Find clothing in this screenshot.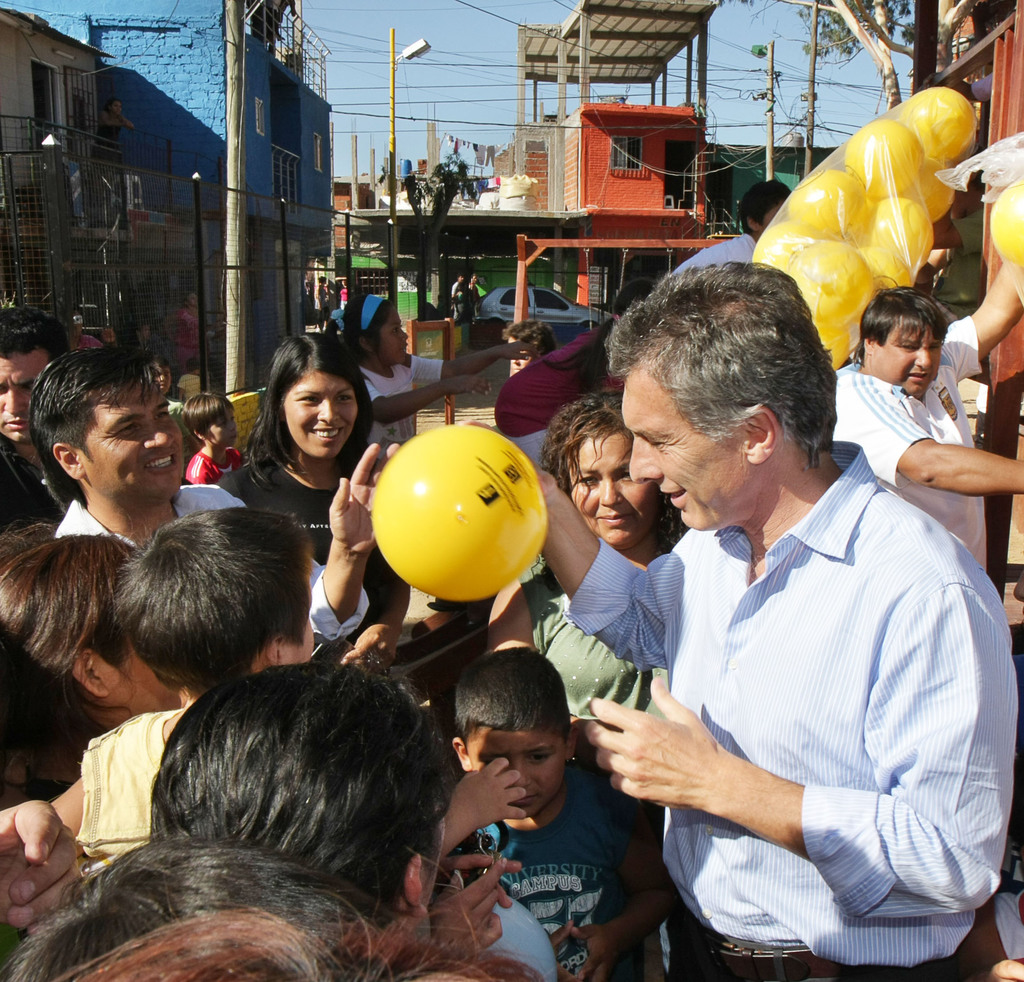
The bounding box for clothing is crop(456, 287, 479, 329).
